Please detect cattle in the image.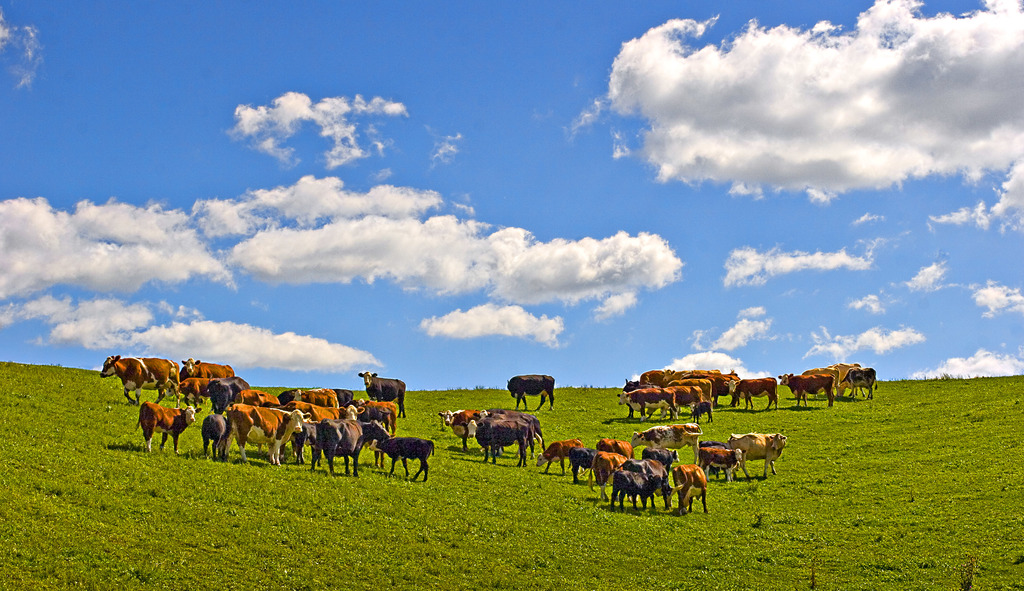
crop(234, 390, 281, 409).
